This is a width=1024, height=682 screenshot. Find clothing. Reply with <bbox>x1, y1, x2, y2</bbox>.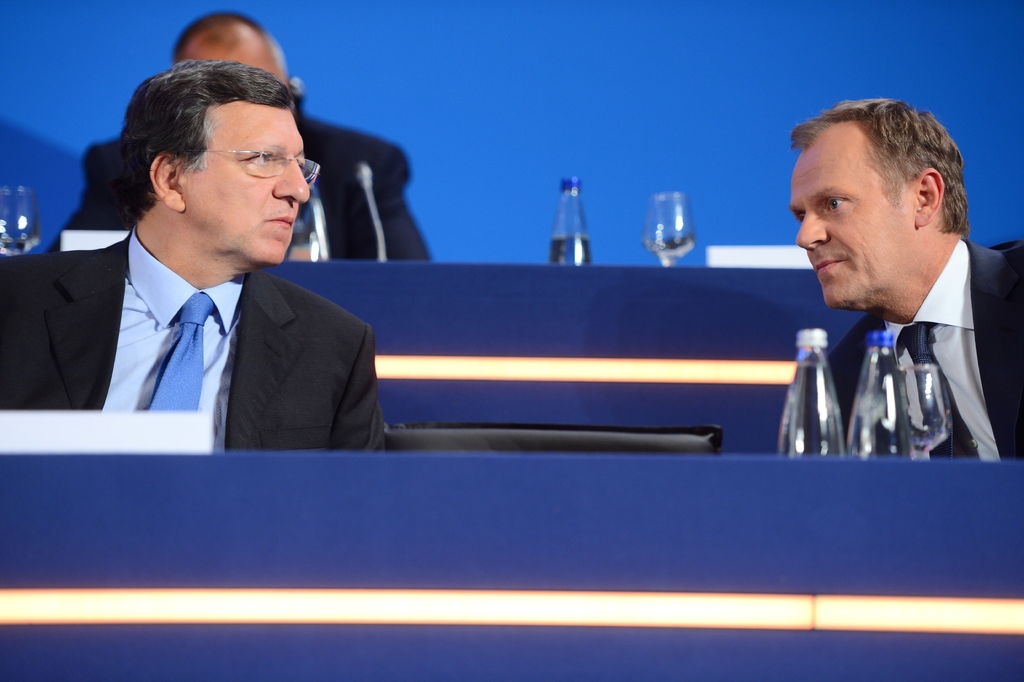
<bbox>0, 220, 383, 445</bbox>.
